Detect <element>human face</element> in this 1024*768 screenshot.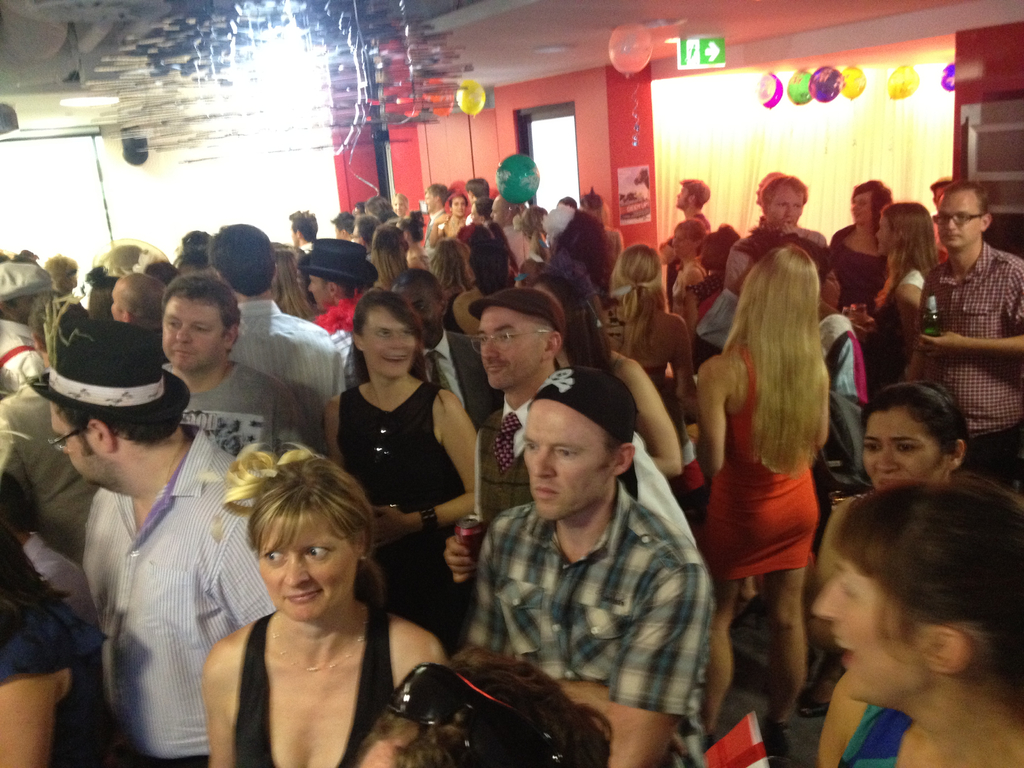
Detection: [398, 286, 442, 347].
